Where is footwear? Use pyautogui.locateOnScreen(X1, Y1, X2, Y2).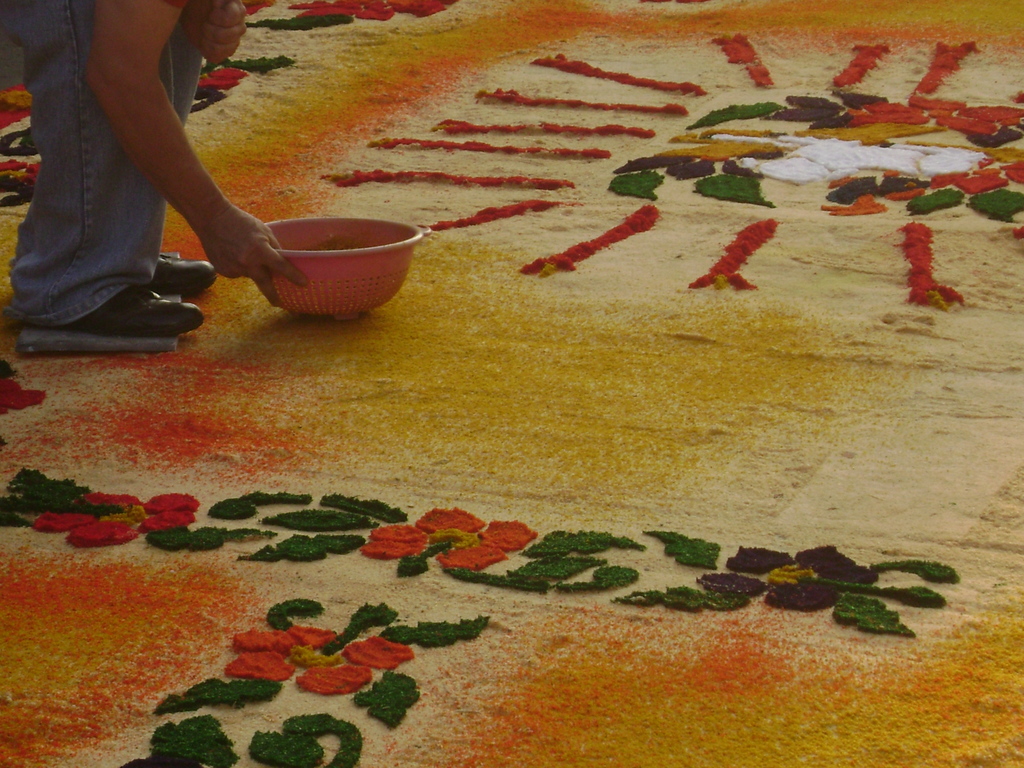
pyautogui.locateOnScreen(147, 254, 221, 296).
